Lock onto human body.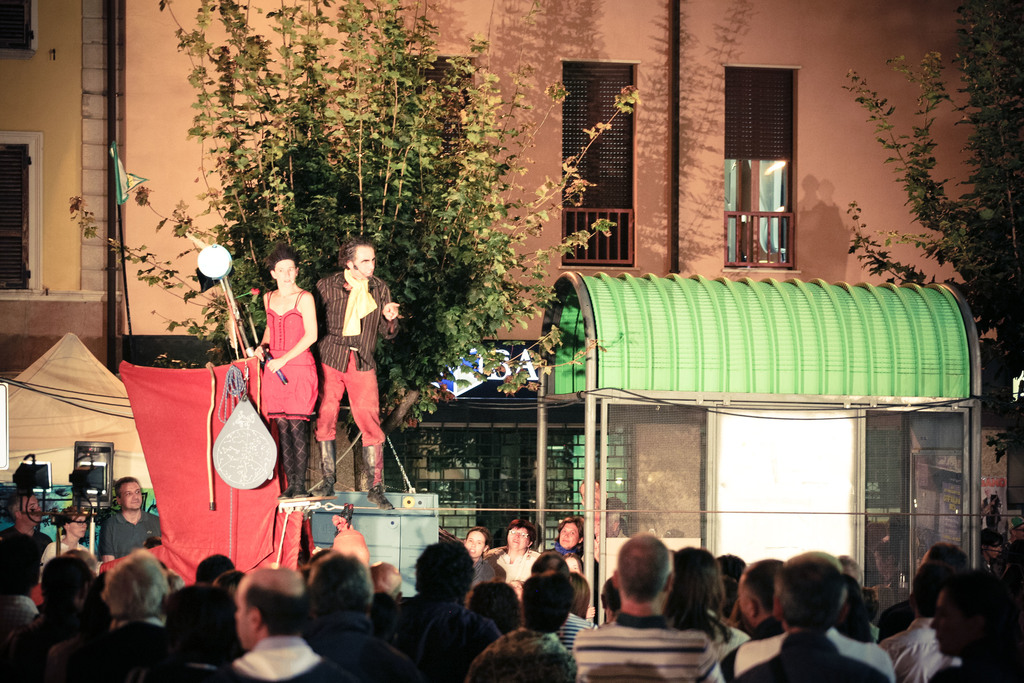
Locked: box=[0, 531, 50, 593].
